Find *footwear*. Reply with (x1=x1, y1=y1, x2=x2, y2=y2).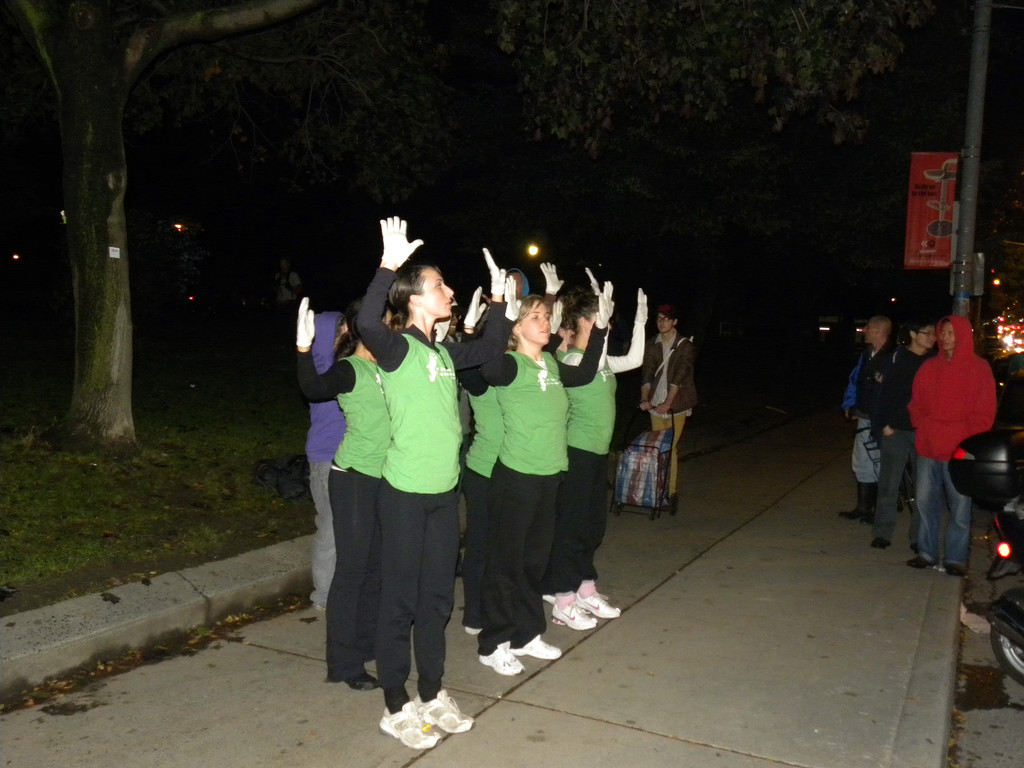
(x1=513, y1=636, x2=564, y2=659).
